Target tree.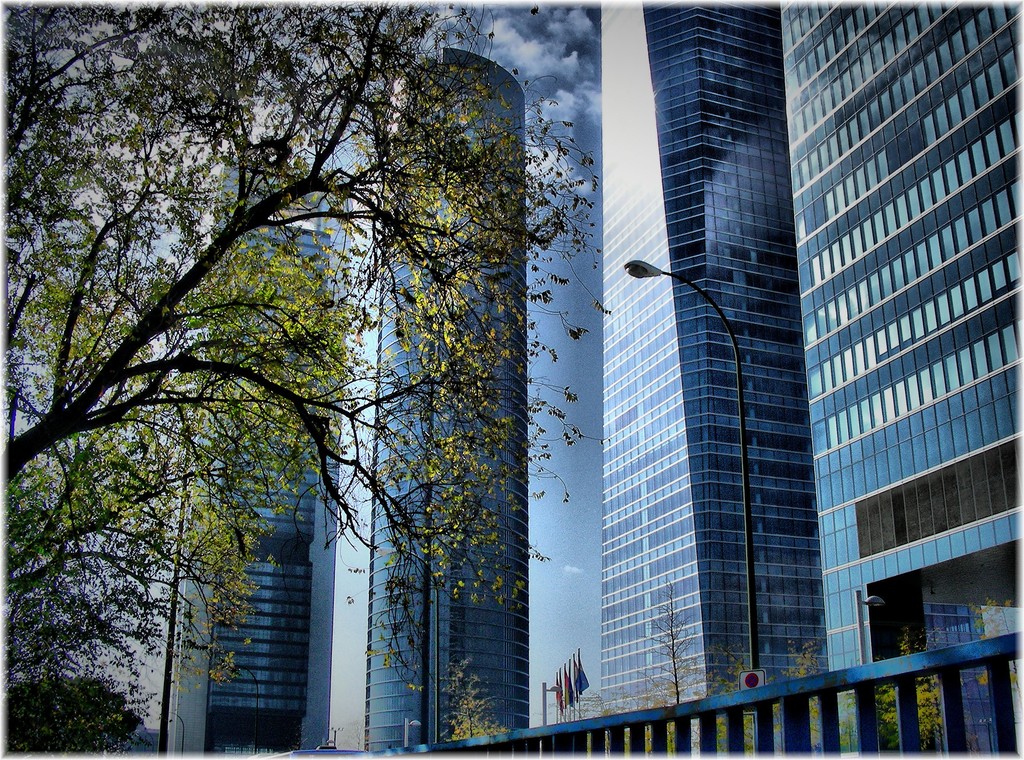
Target region: (x1=955, y1=592, x2=1023, y2=709).
